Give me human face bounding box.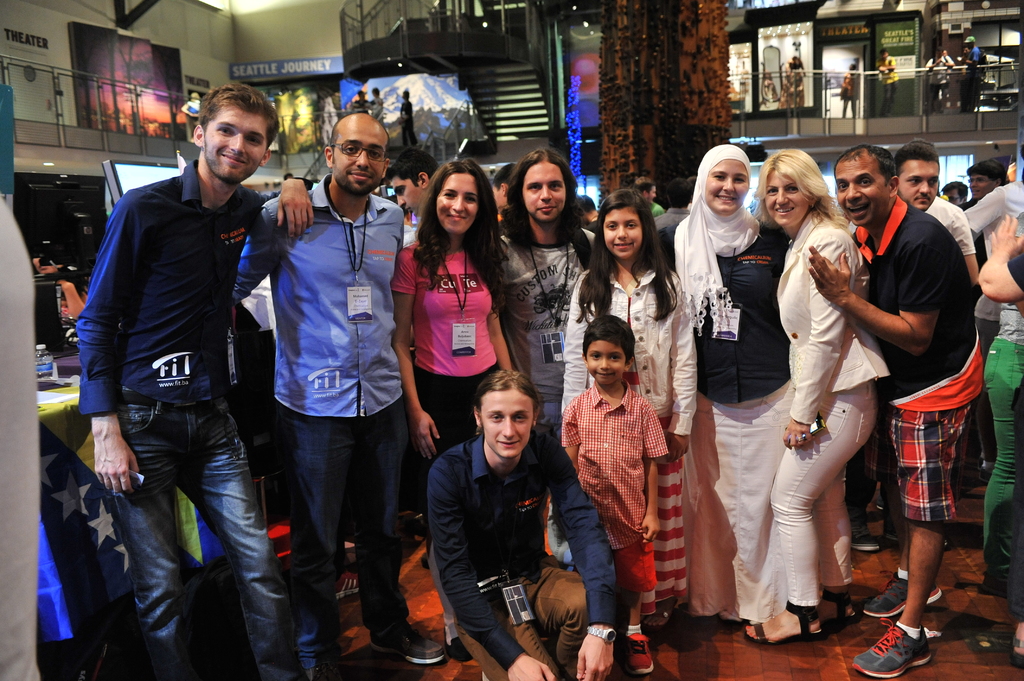
x1=899, y1=161, x2=936, y2=209.
